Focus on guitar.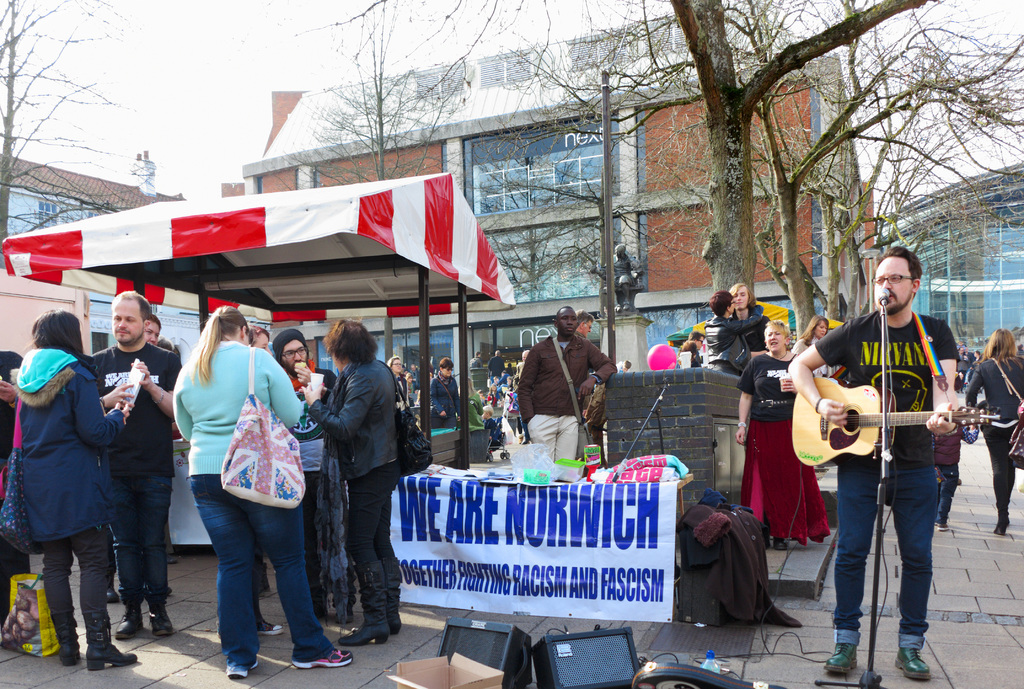
Focused at x1=780 y1=371 x2=1004 y2=473.
